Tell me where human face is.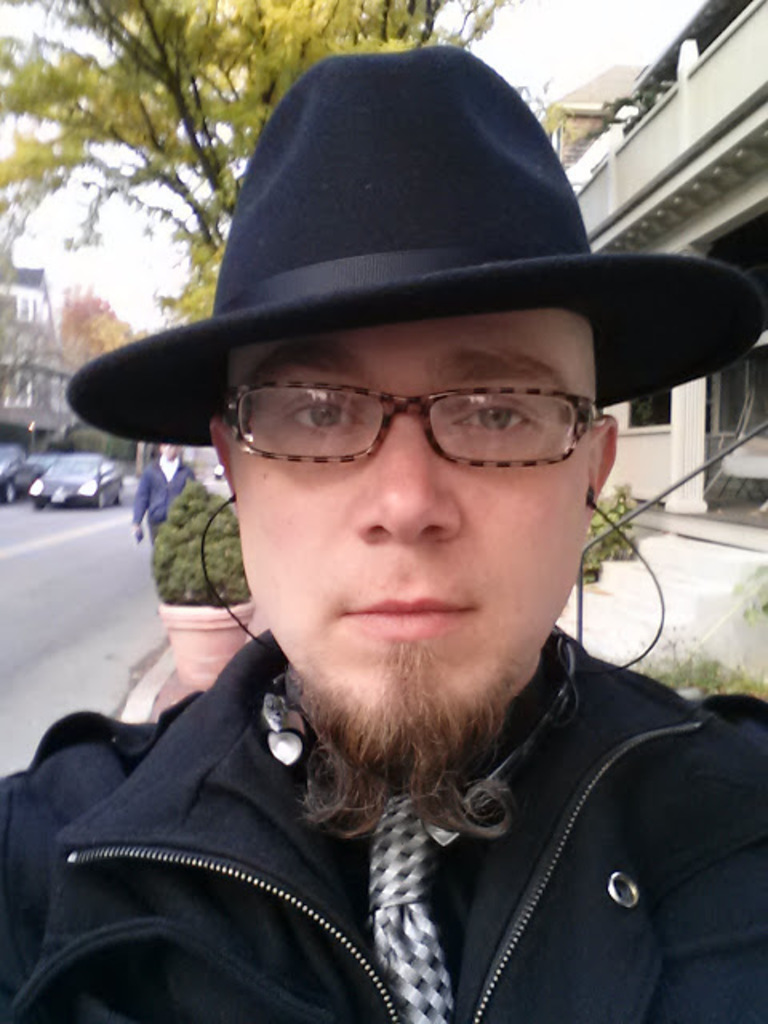
human face is at 158, 443, 173, 462.
